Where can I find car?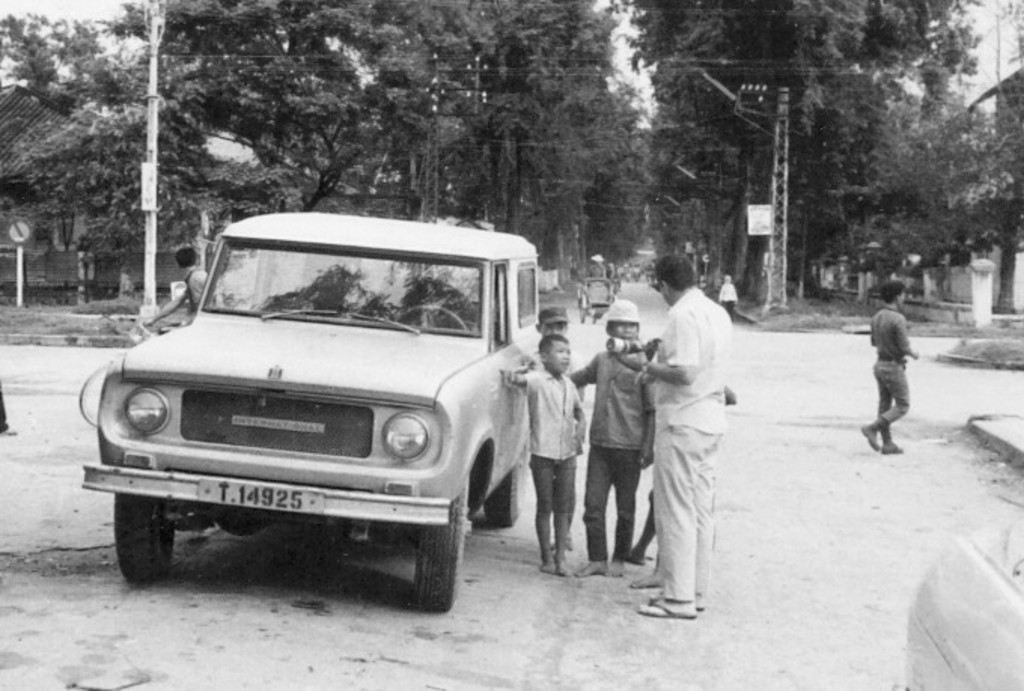
You can find it at {"left": 907, "top": 519, "right": 1022, "bottom": 689}.
